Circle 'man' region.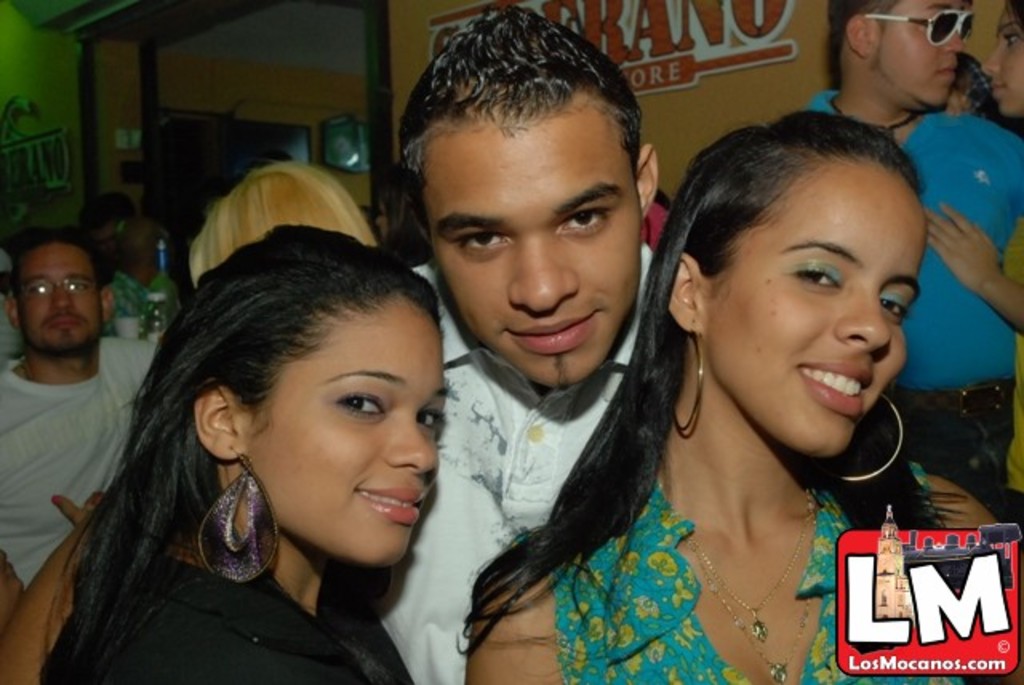
Region: locate(101, 226, 178, 344).
